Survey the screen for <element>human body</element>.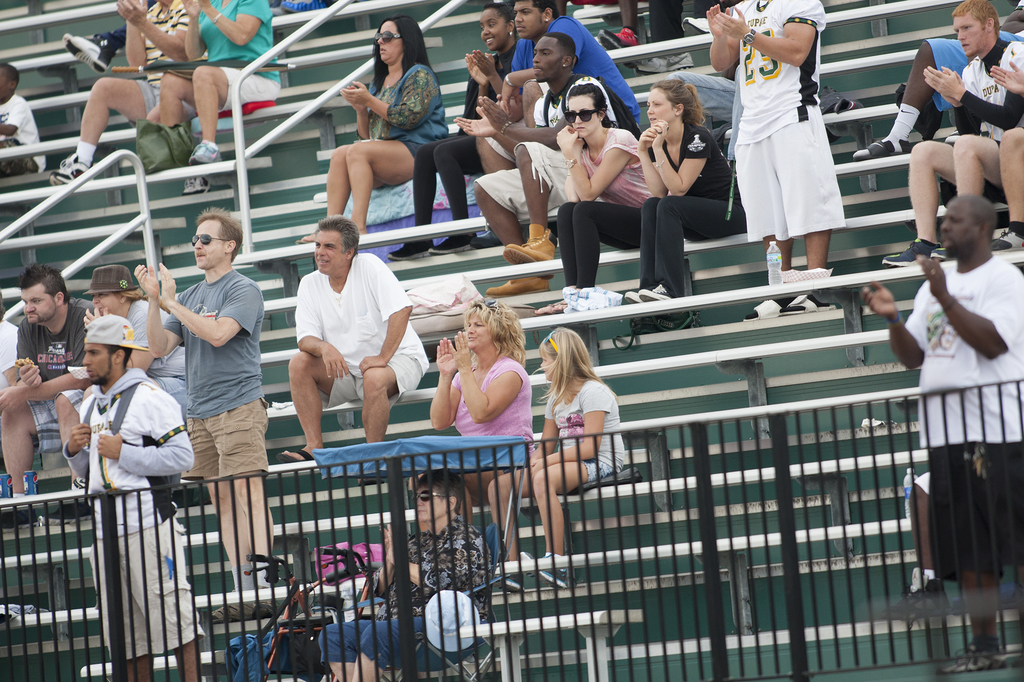
Survey found: (522, 72, 673, 322).
